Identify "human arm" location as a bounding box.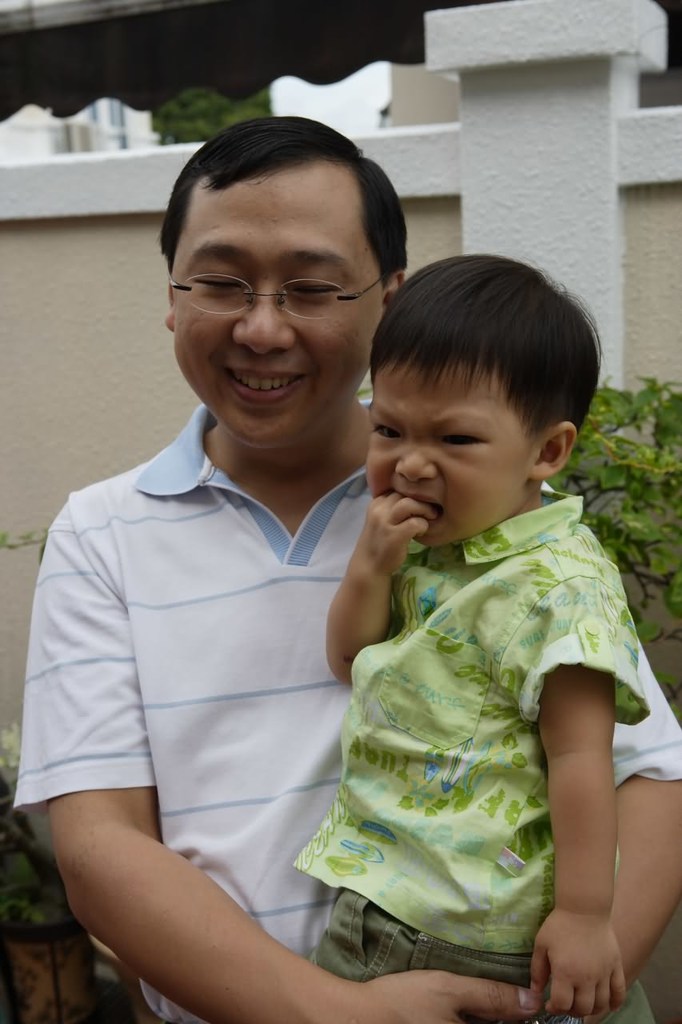
x1=556 y1=652 x2=681 y2=1023.
